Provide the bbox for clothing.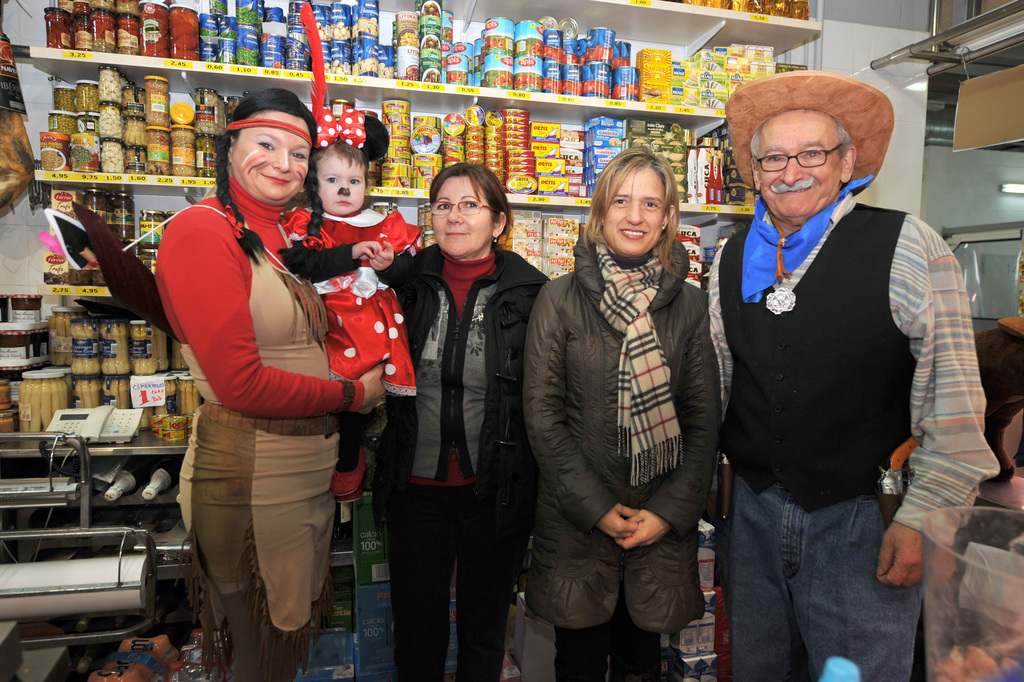
(150,138,353,631).
